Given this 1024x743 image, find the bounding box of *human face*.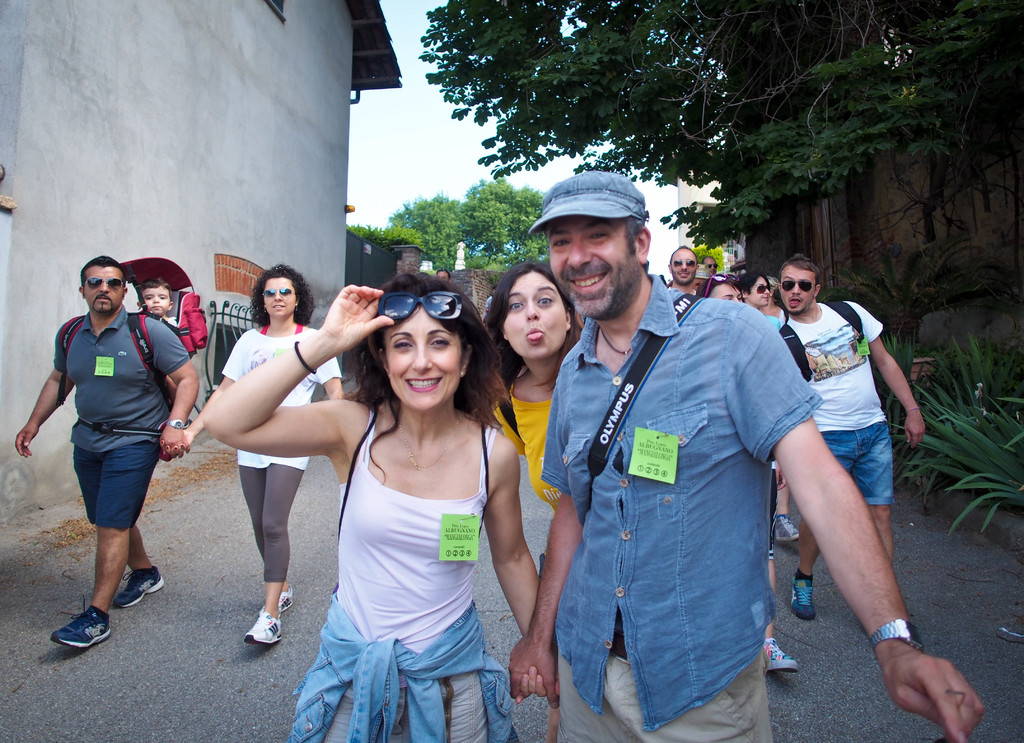
[262,276,300,313].
